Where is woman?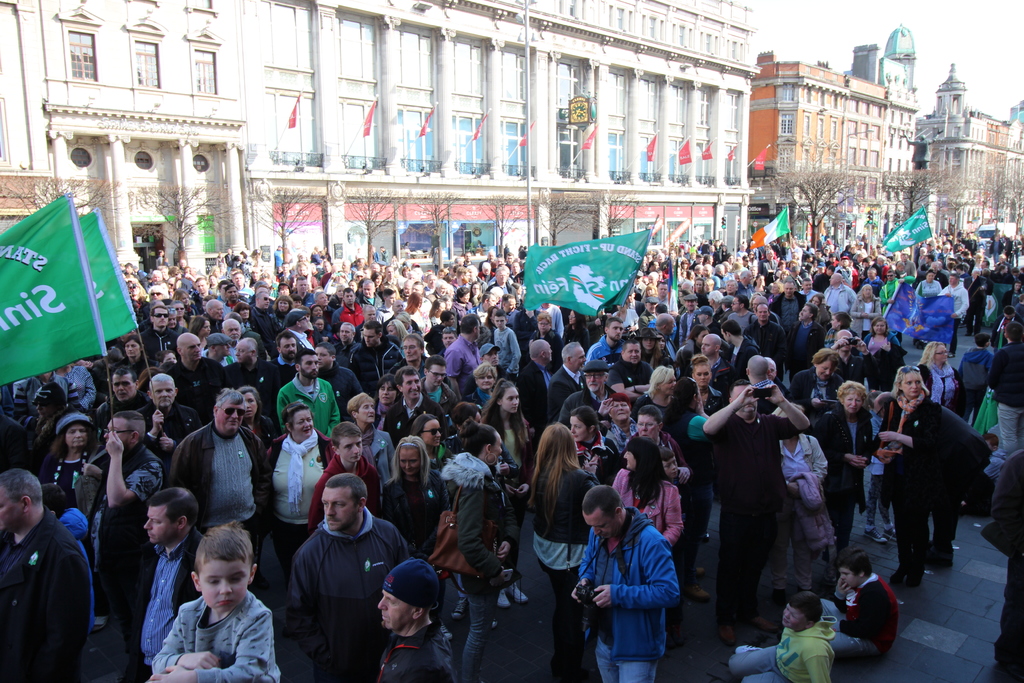
[x1=927, y1=342, x2=959, y2=417].
